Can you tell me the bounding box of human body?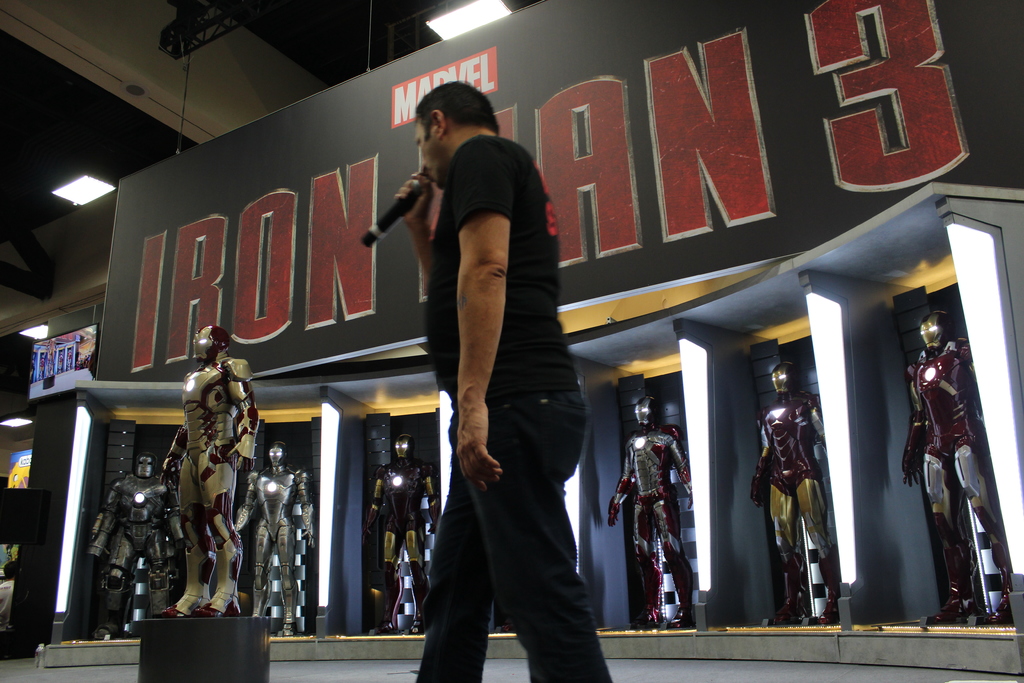
[left=392, top=133, right=612, bottom=682].
